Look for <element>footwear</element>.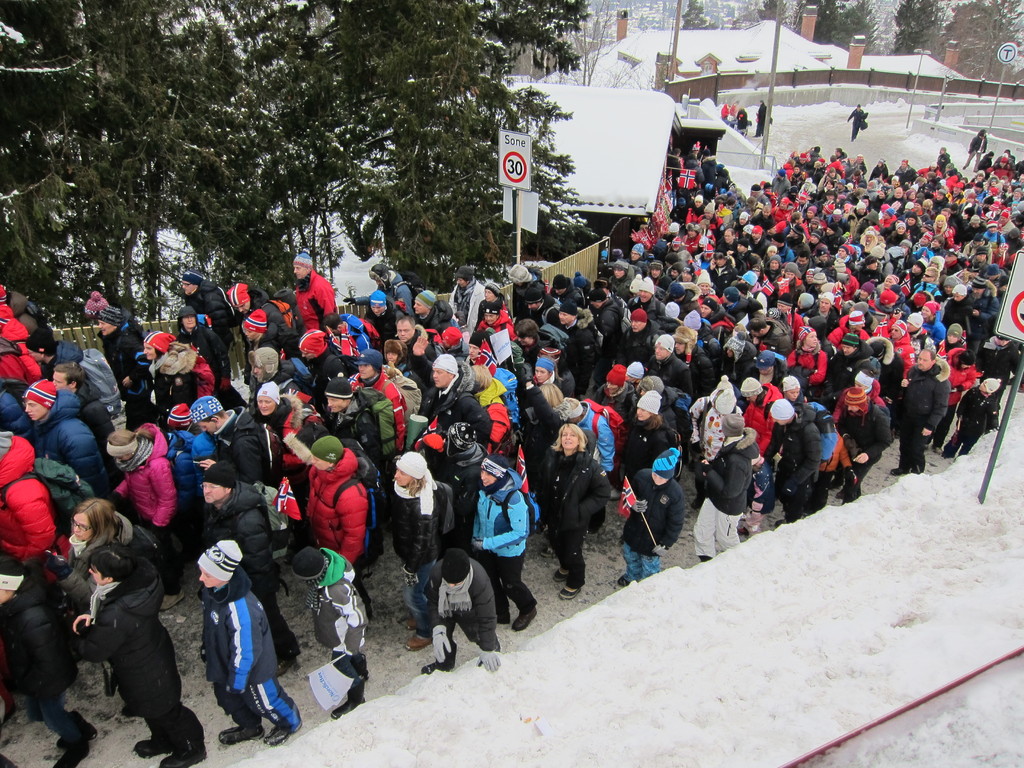
Found: x1=826, y1=479, x2=845, y2=490.
